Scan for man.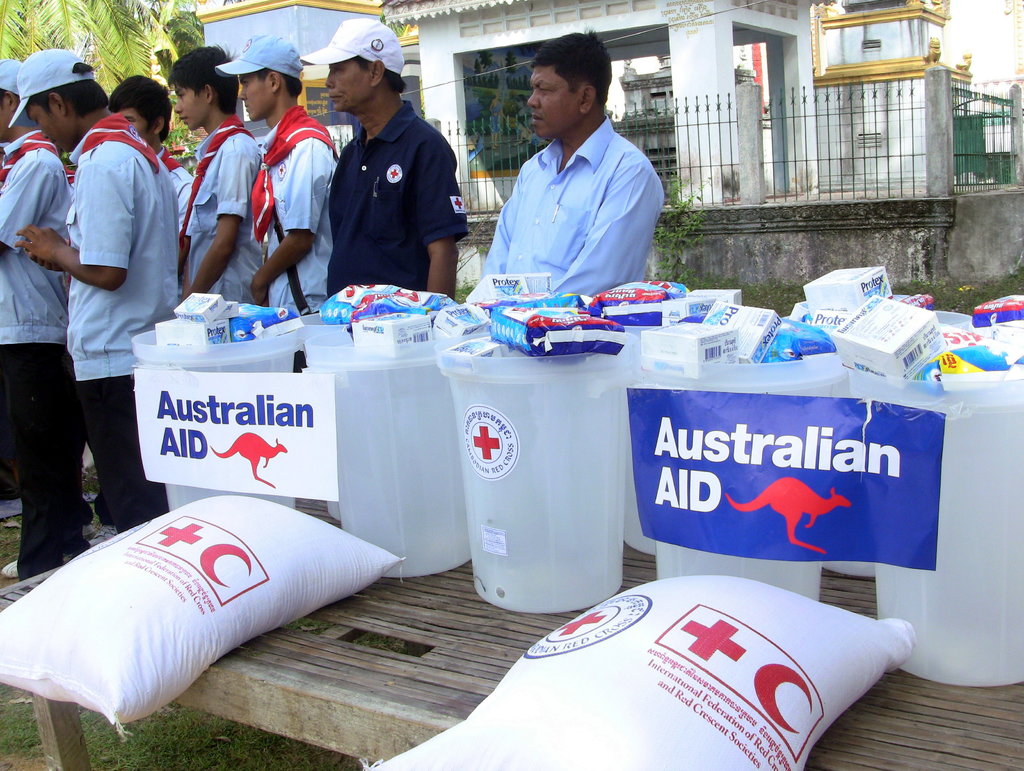
Scan result: (x1=0, y1=142, x2=20, y2=502).
